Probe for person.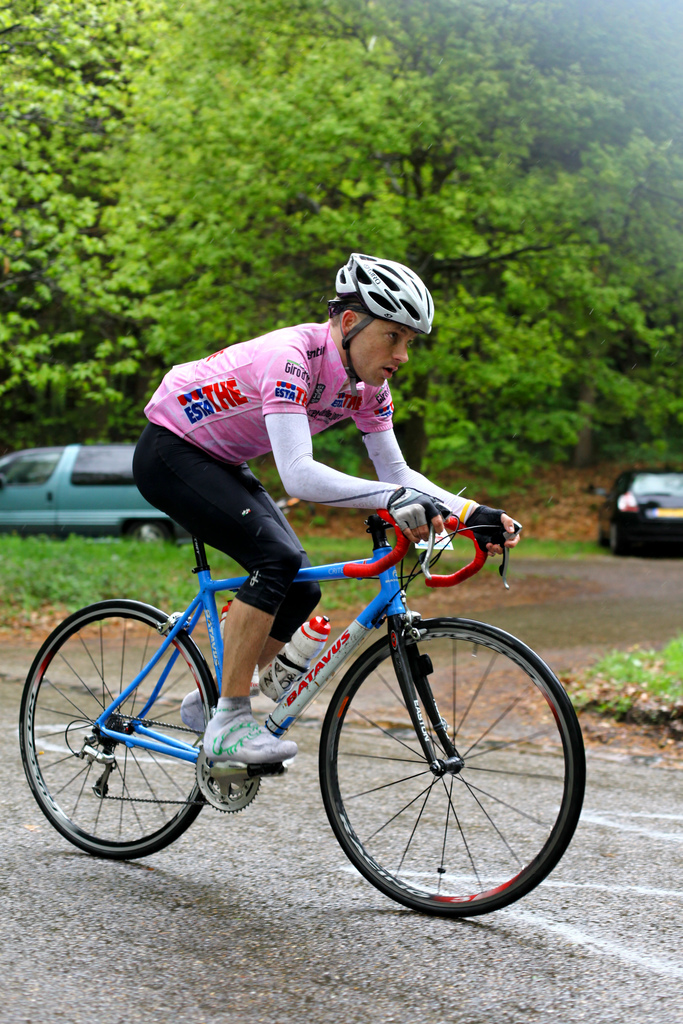
Probe result: <box>118,241,529,774</box>.
